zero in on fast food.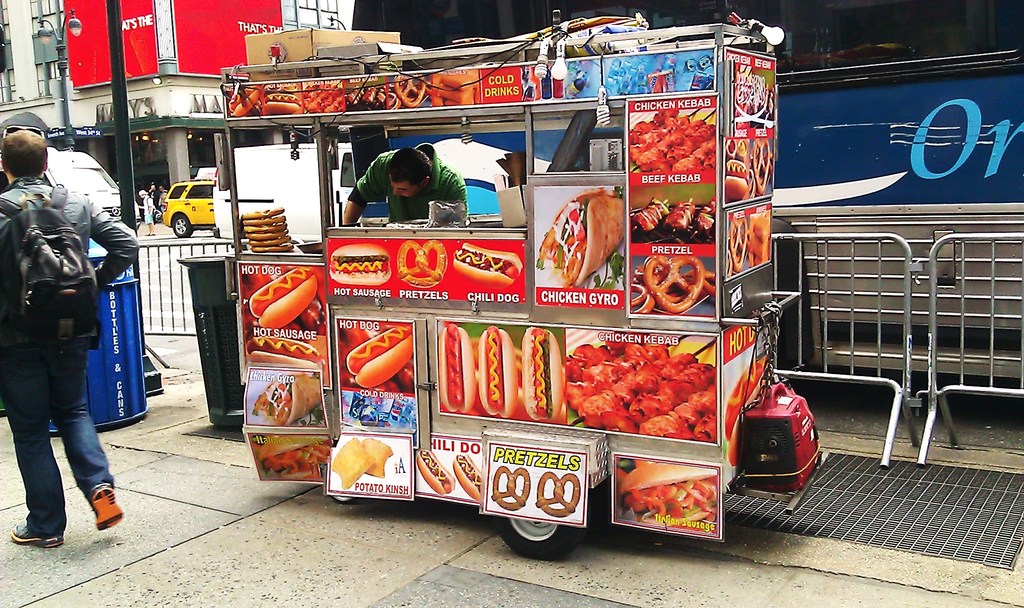
Zeroed in: select_region(477, 325, 515, 419).
